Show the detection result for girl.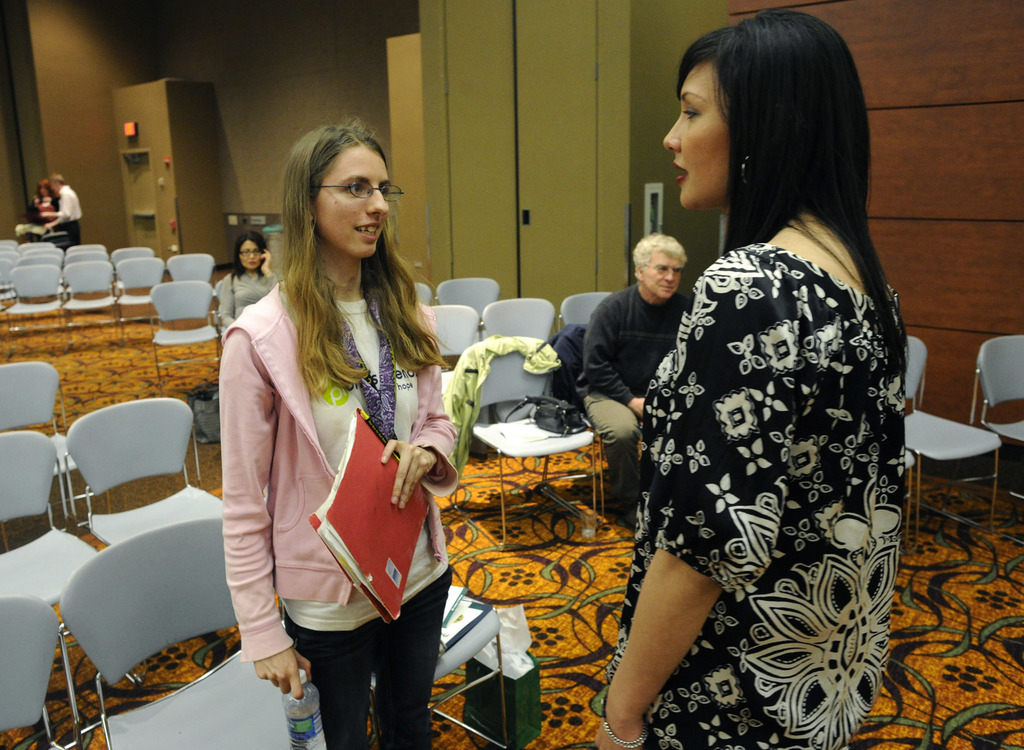
26 177 61 216.
